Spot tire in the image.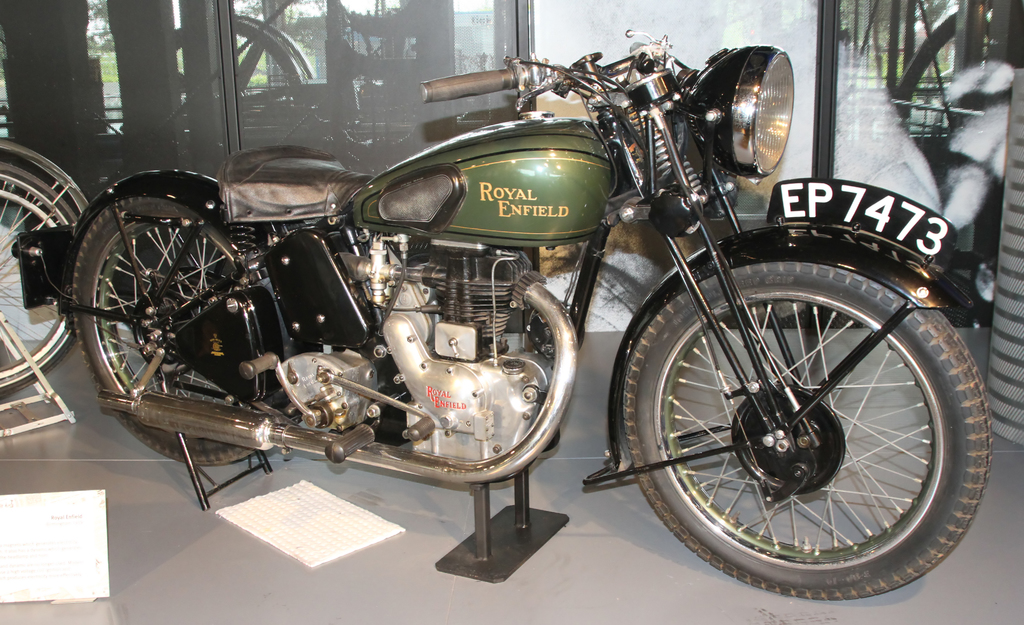
tire found at box=[75, 197, 261, 464].
